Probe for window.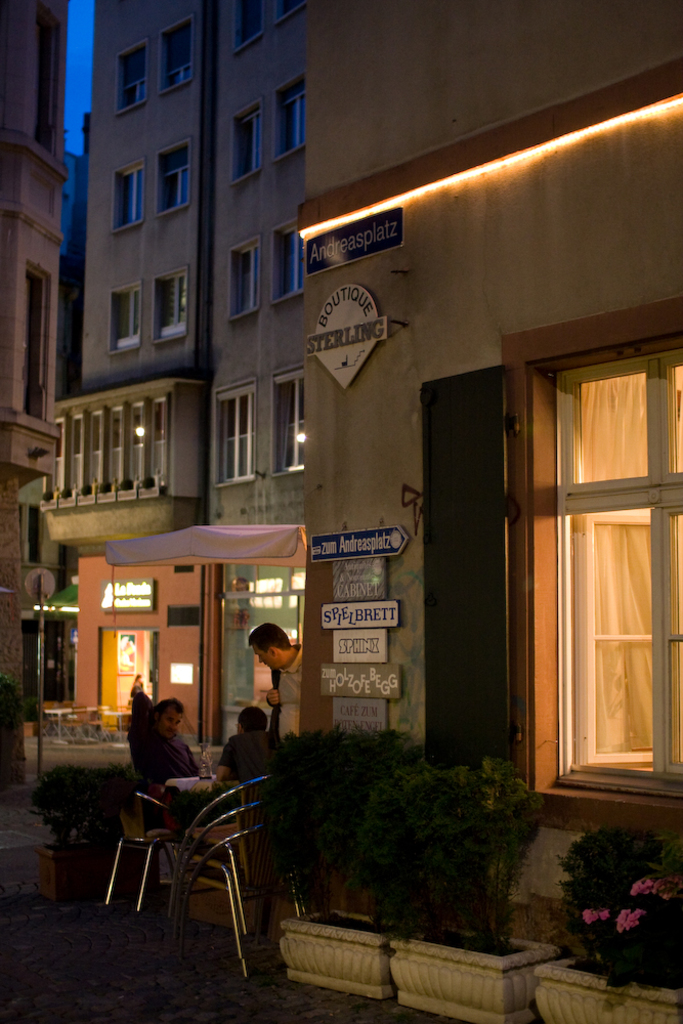
Probe result: 223/728/269/783.
